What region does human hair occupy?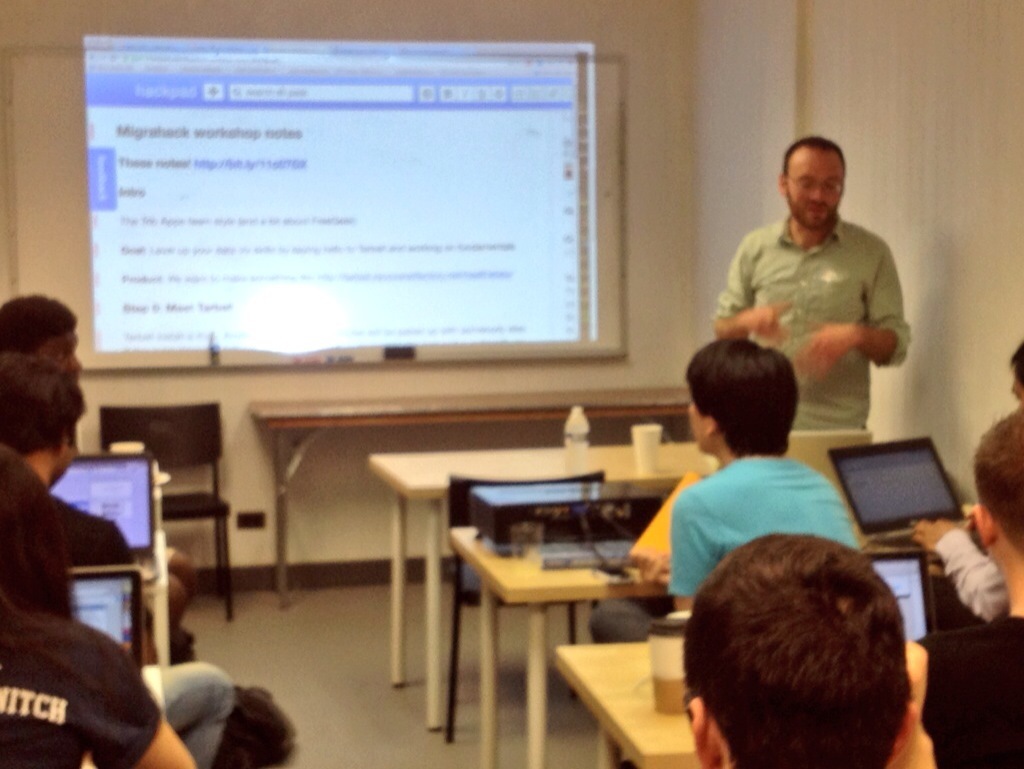
(left=962, top=411, right=1023, bottom=547).
